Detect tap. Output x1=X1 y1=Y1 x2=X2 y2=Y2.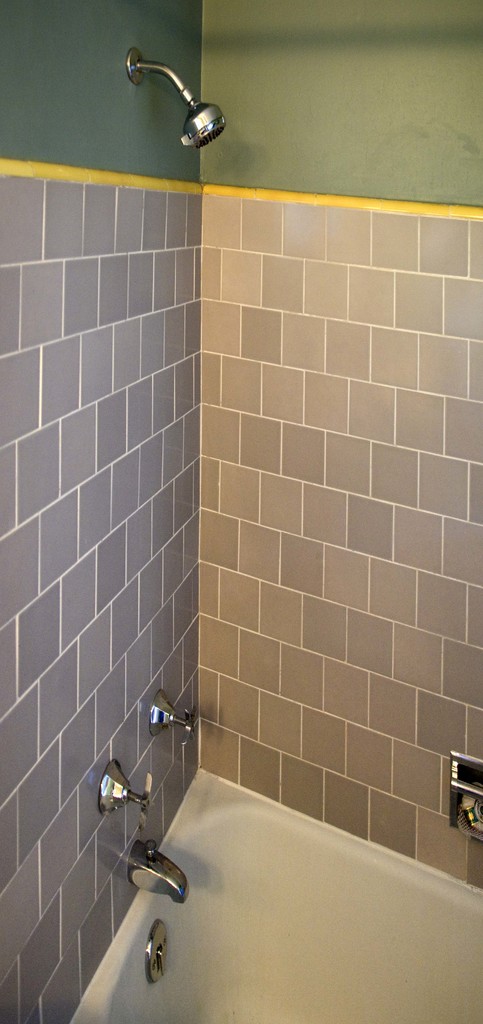
x1=92 y1=750 x2=199 y2=915.
